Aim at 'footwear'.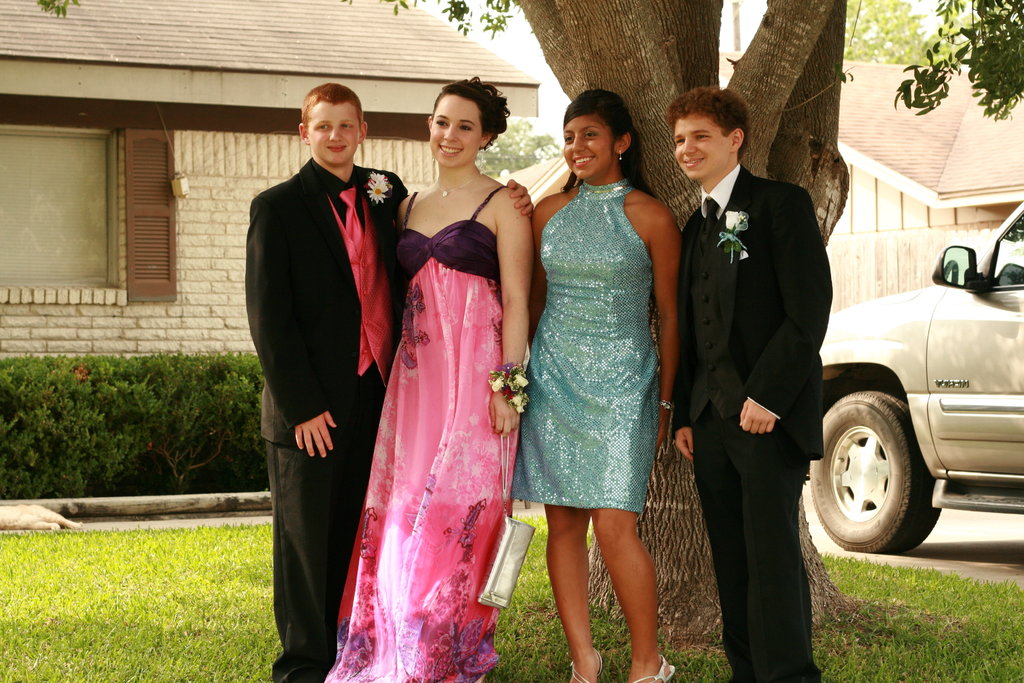
Aimed at [left=570, top=649, right=607, bottom=682].
